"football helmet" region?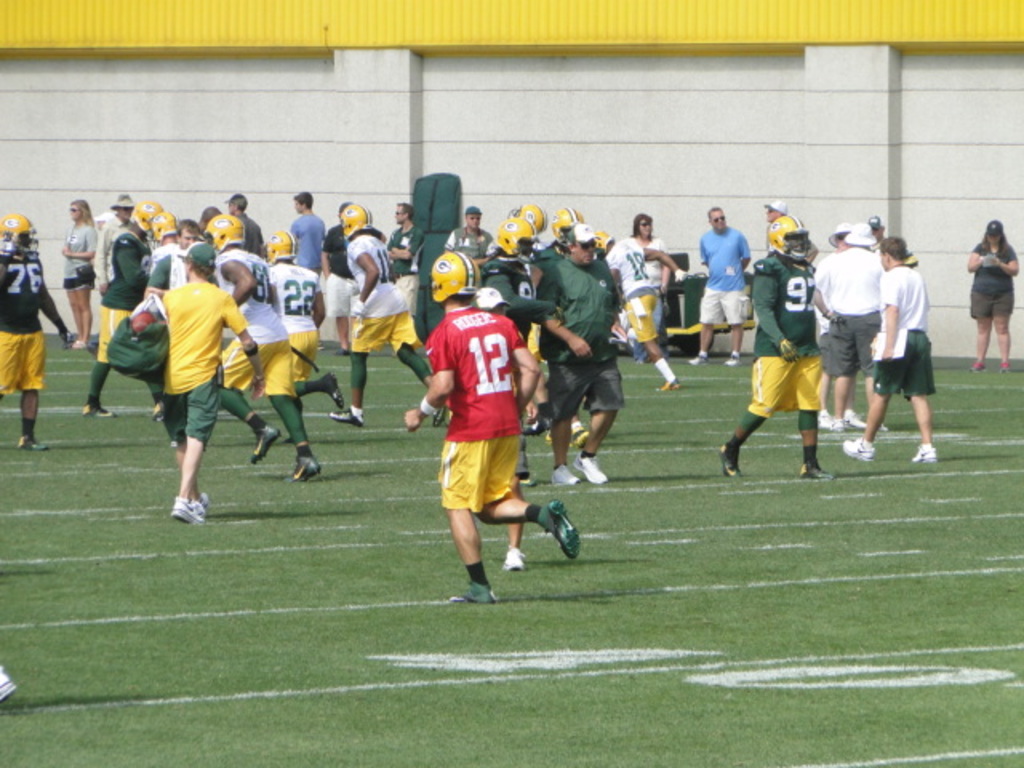
[418, 251, 482, 307]
